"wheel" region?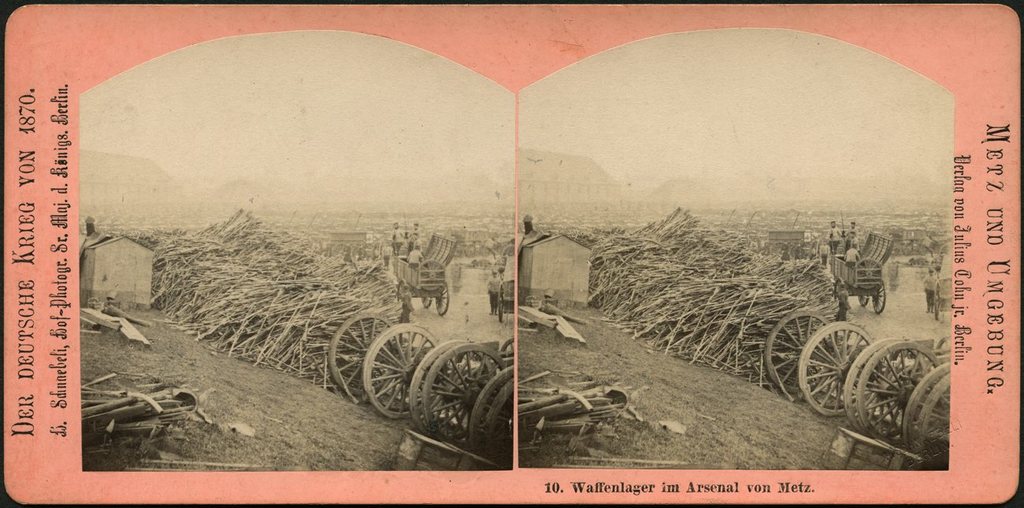
l=801, t=321, r=875, b=413
